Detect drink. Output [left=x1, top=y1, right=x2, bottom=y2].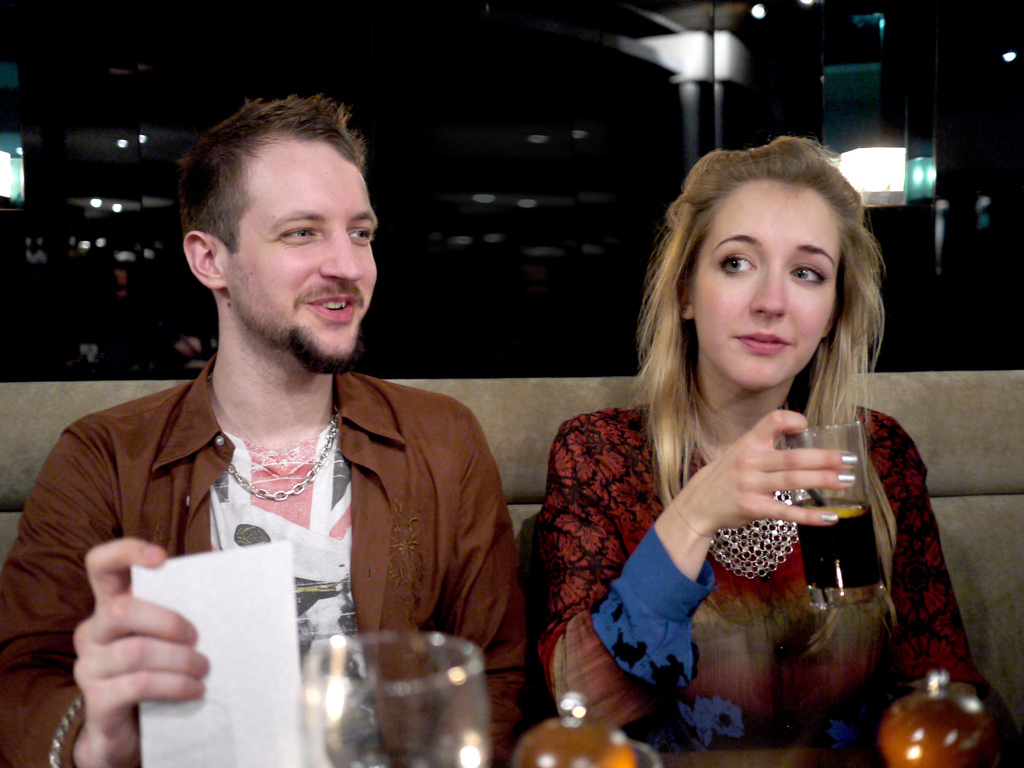
[left=796, top=499, right=879, bottom=592].
